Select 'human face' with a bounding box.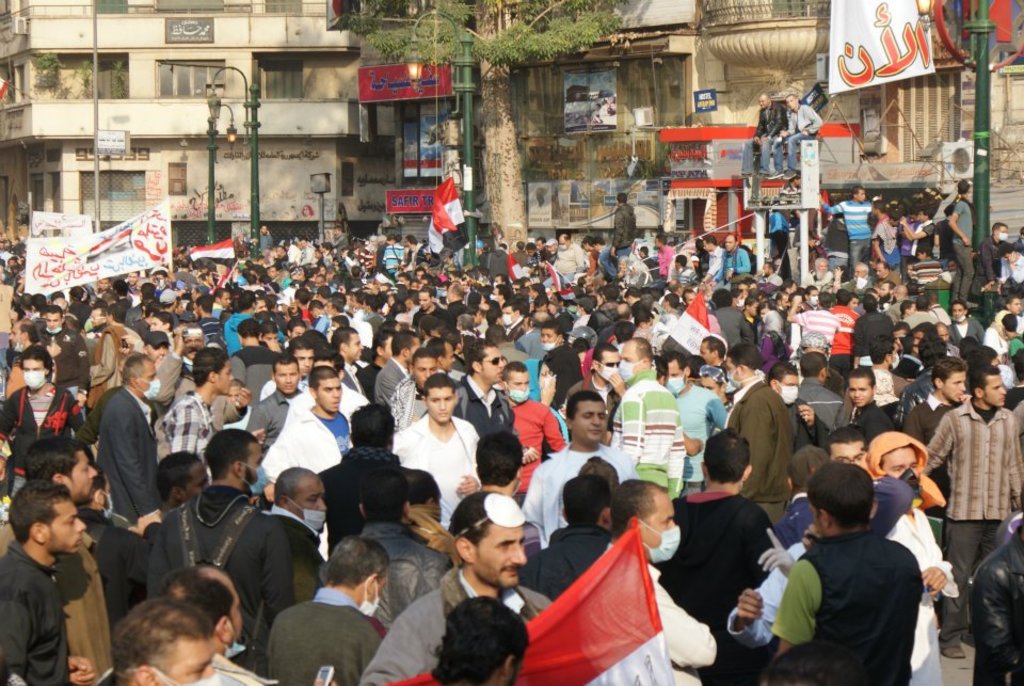
bbox=(542, 330, 556, 344).
